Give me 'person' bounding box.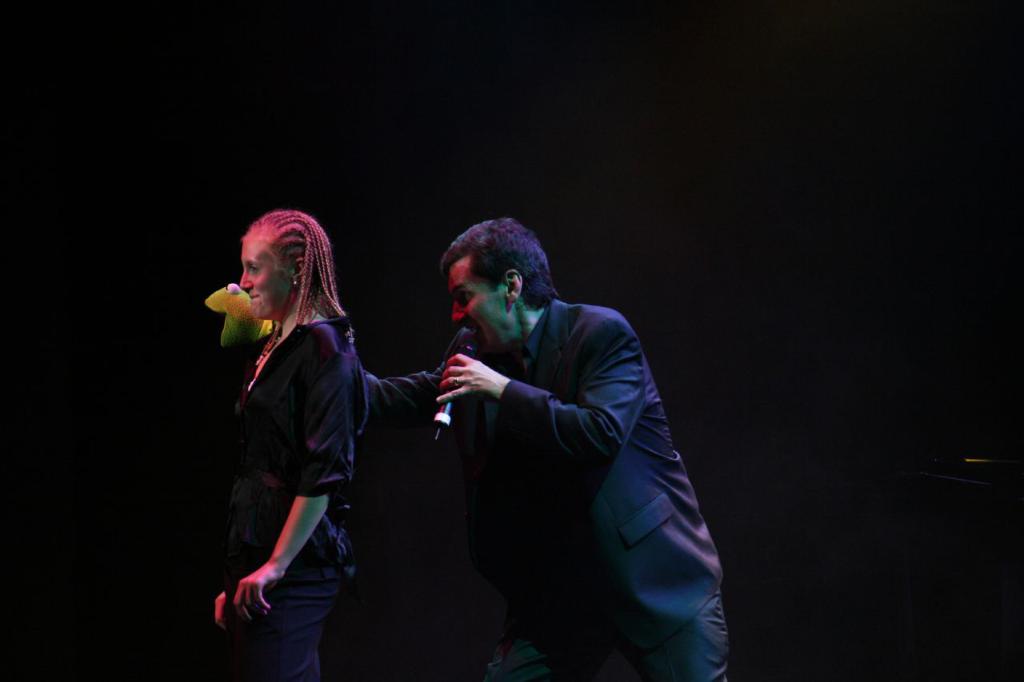
locate(356, 216, 732, 681).
